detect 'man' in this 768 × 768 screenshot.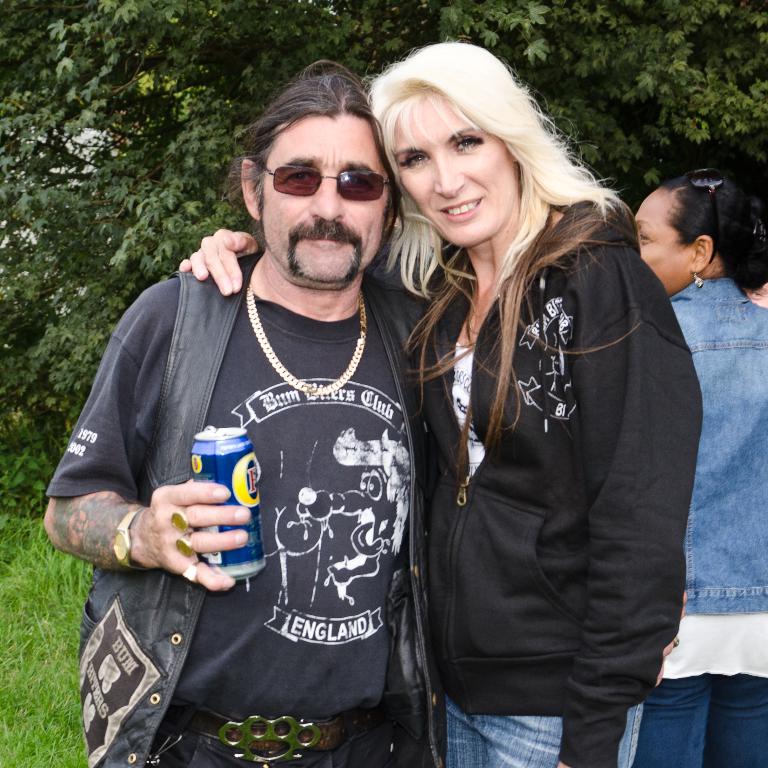
Detection: pyautogui.locateOnScreen(66, 53, 482, 756).
